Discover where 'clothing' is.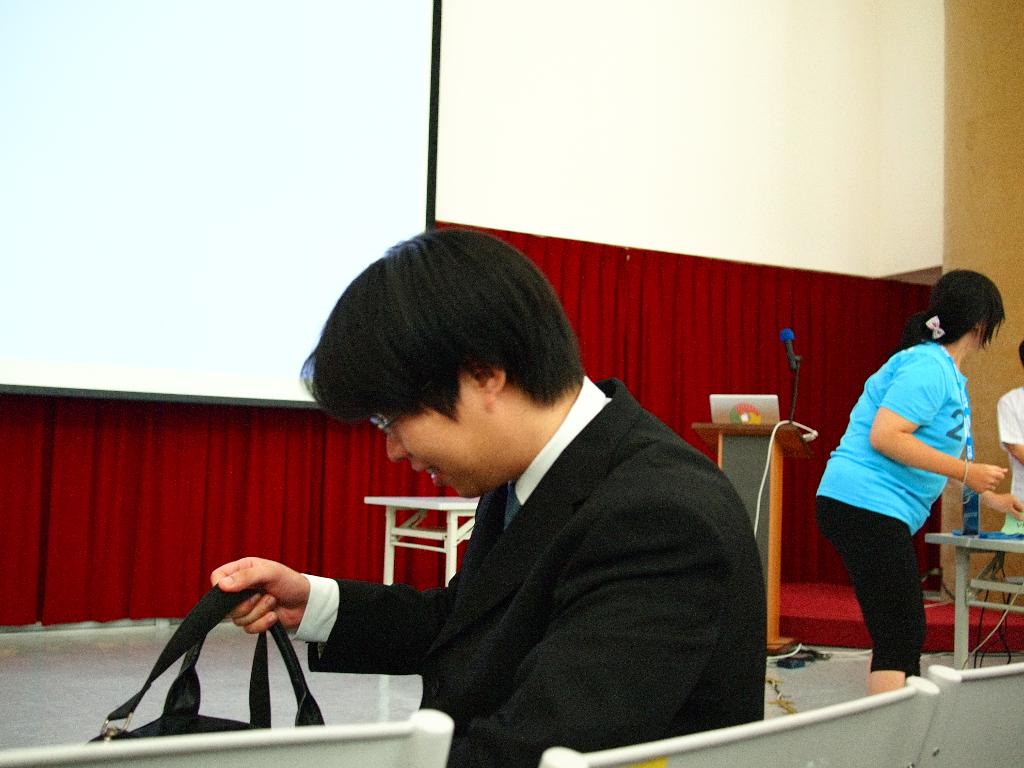
Discovered at 815 337 974 669.
